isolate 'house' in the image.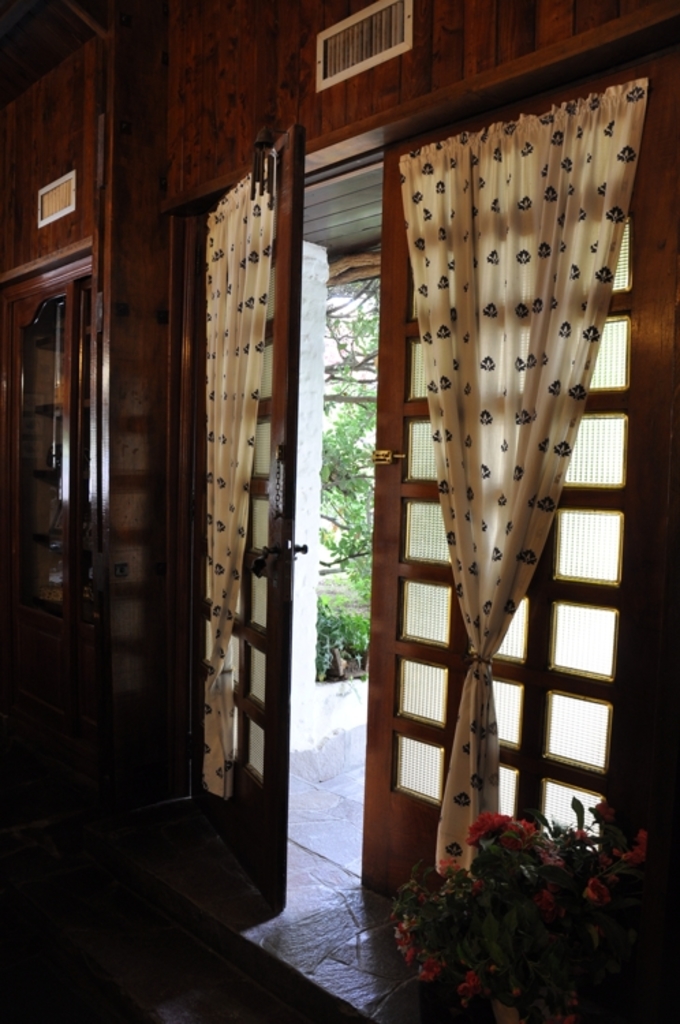
Isolated region: [x1=18, y1=0, x2=679, y2=1023].
